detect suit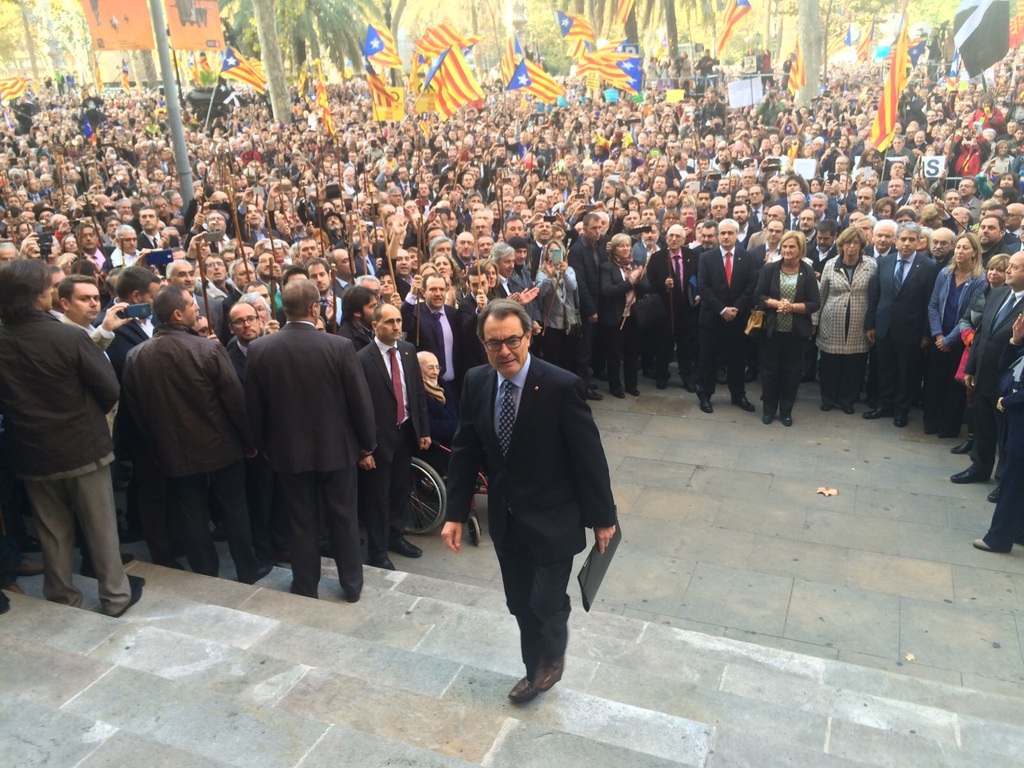
(x1=77, y1=247, x2=116, y2=273)
